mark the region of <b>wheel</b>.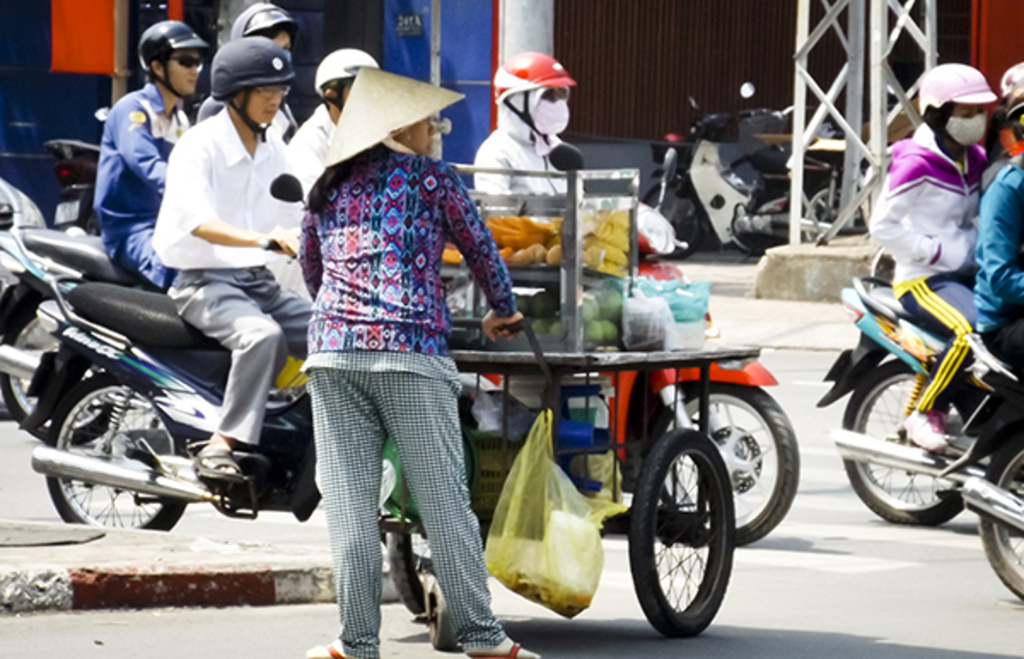
Region: Rect(79, 196, 104, 237).
